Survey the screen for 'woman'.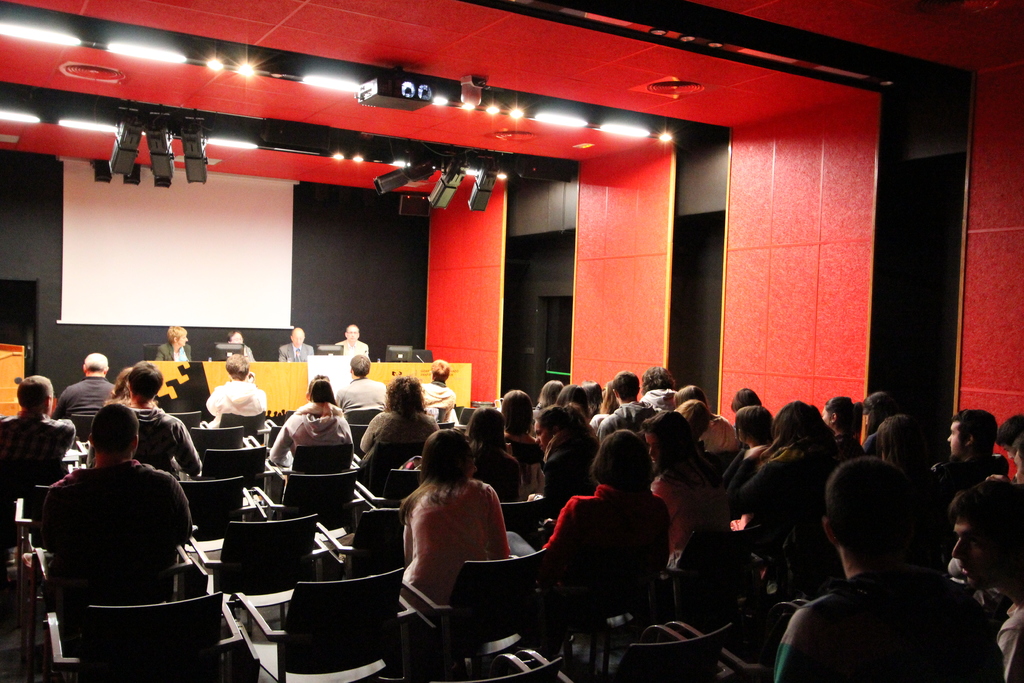
Survey found: 737 402 774 453.
